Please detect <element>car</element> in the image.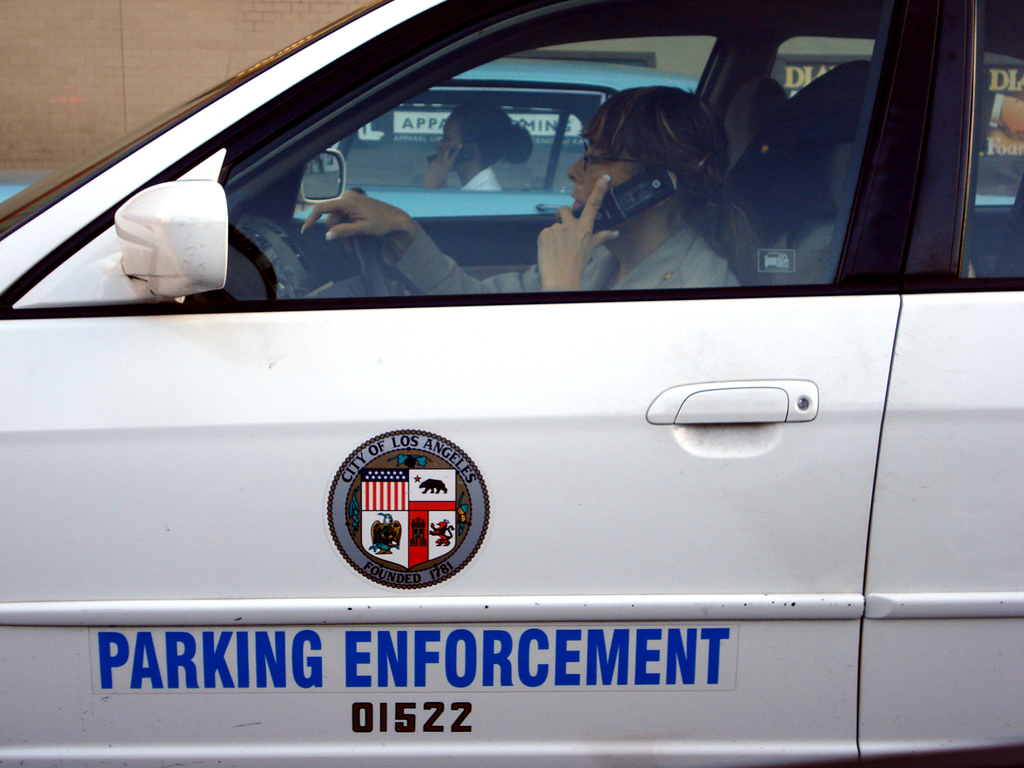
<region>0, 0, 1023, 767</region>.
